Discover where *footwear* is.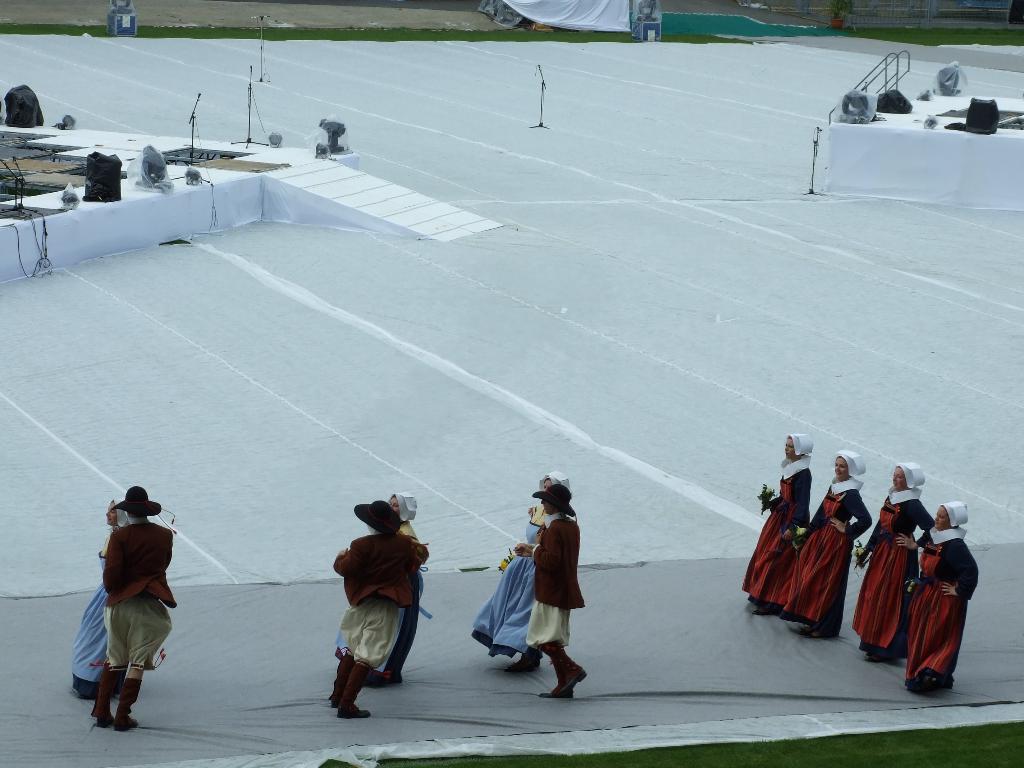
Discovered at left=116, top=673, right=138, bottom=724.
